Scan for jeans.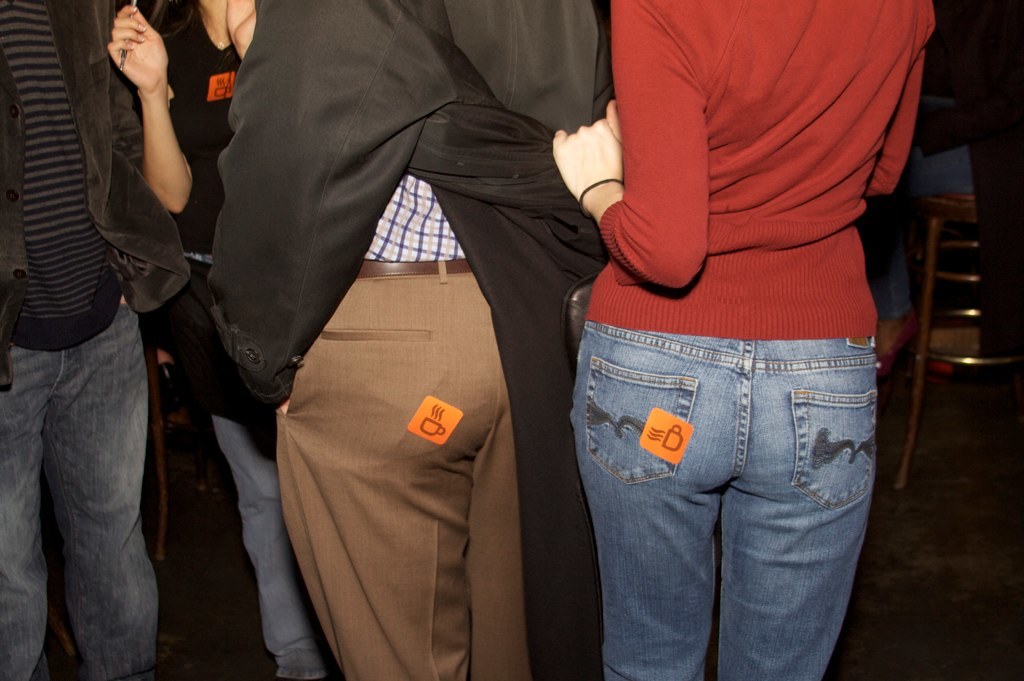
Scan result: [561, 297, 892, 674].
